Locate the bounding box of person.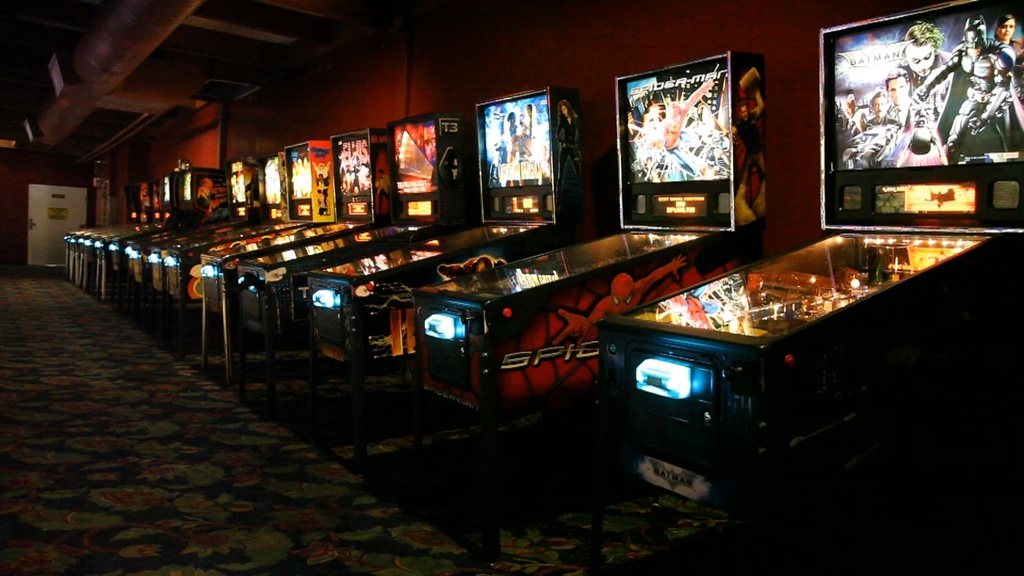
Bounding box: (850, 109, 875, 166).
